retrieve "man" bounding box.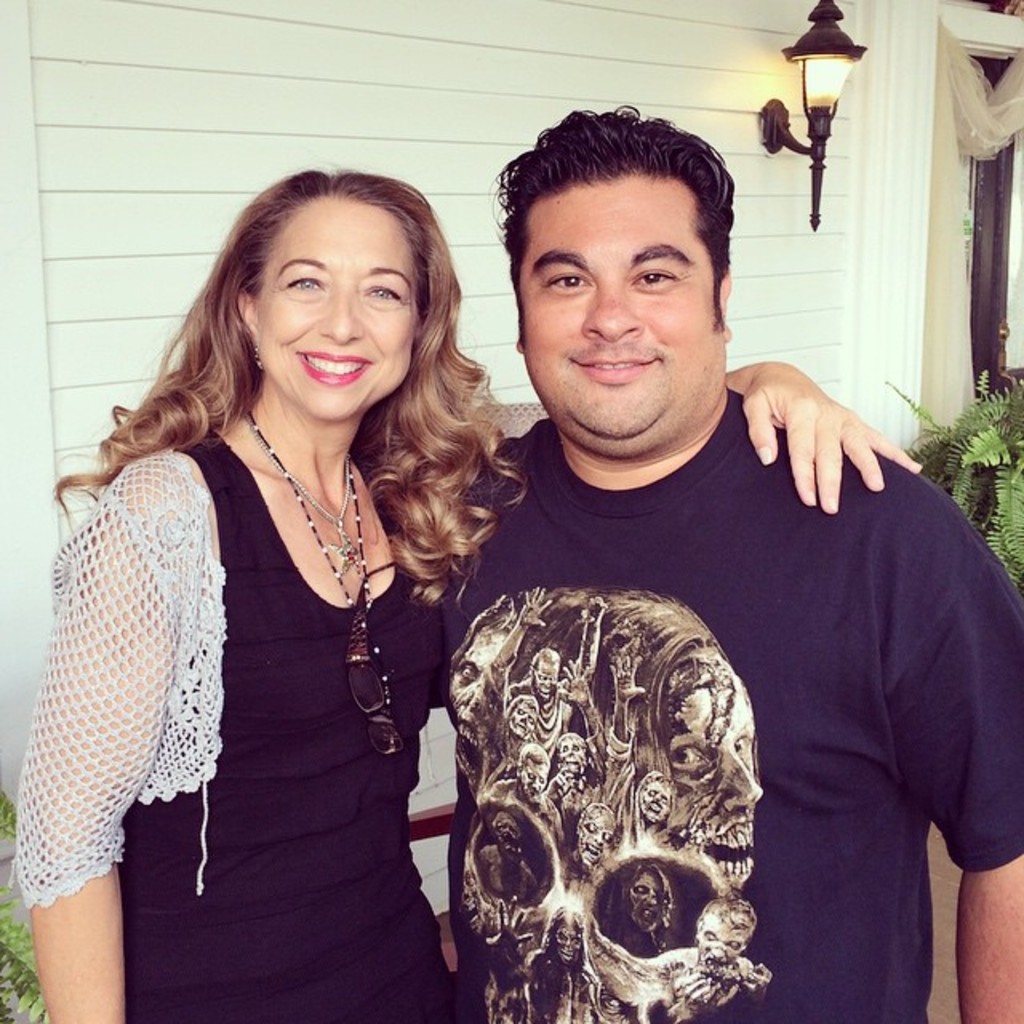
Bounding box: l=440, t=112, r=1022, b=1022.
